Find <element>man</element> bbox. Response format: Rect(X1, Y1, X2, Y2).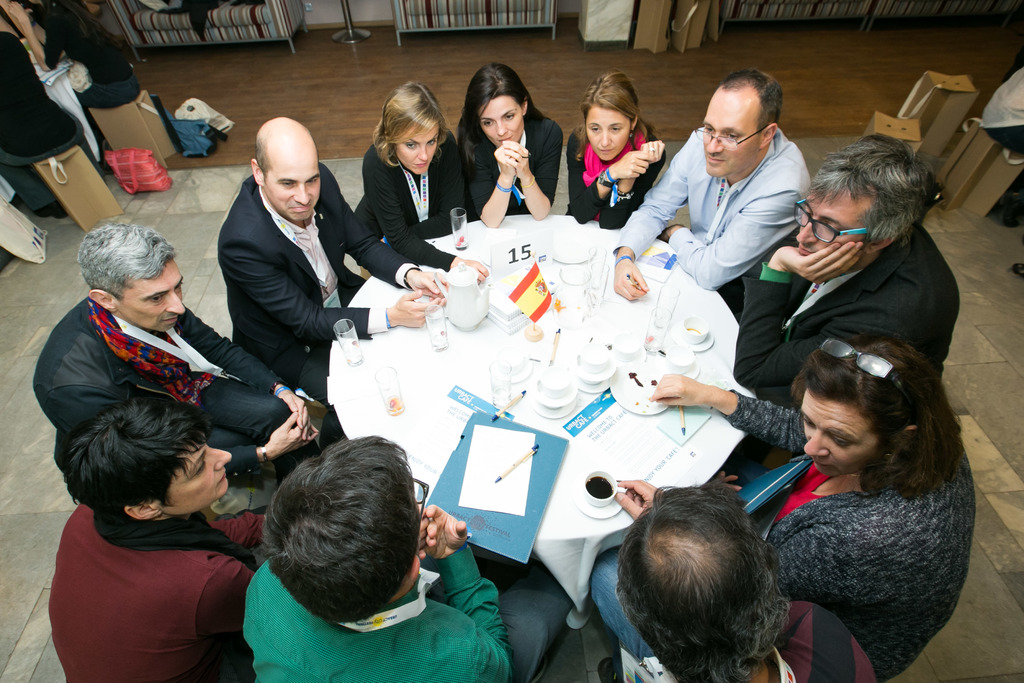
Rect(15, 217, 323, 519).
